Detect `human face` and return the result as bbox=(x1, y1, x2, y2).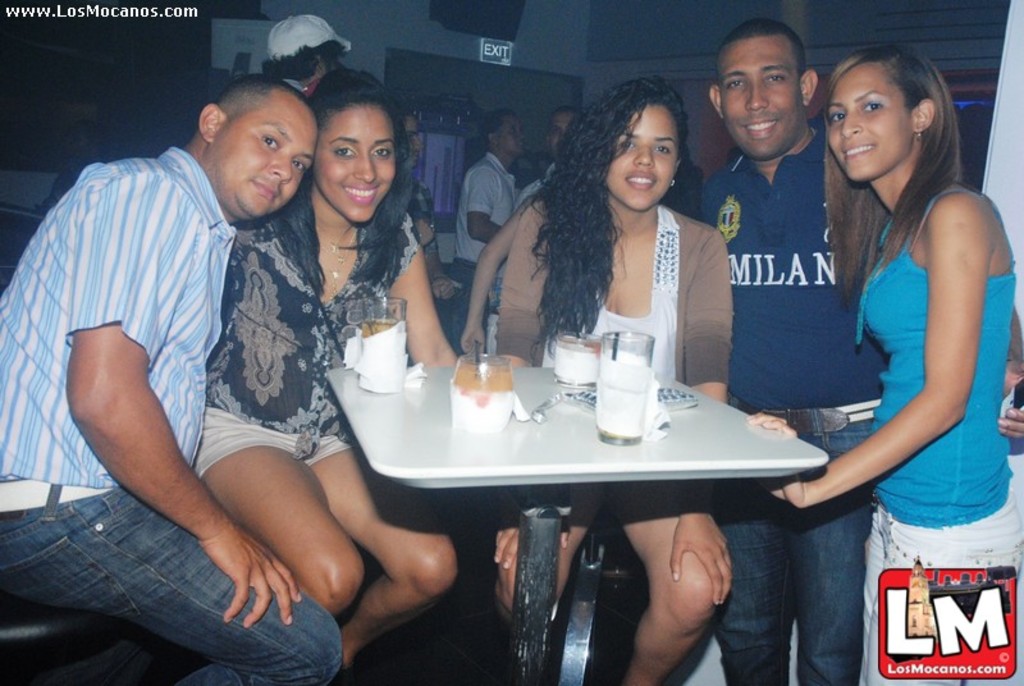
bbox=(314, 104, 397, 220).
